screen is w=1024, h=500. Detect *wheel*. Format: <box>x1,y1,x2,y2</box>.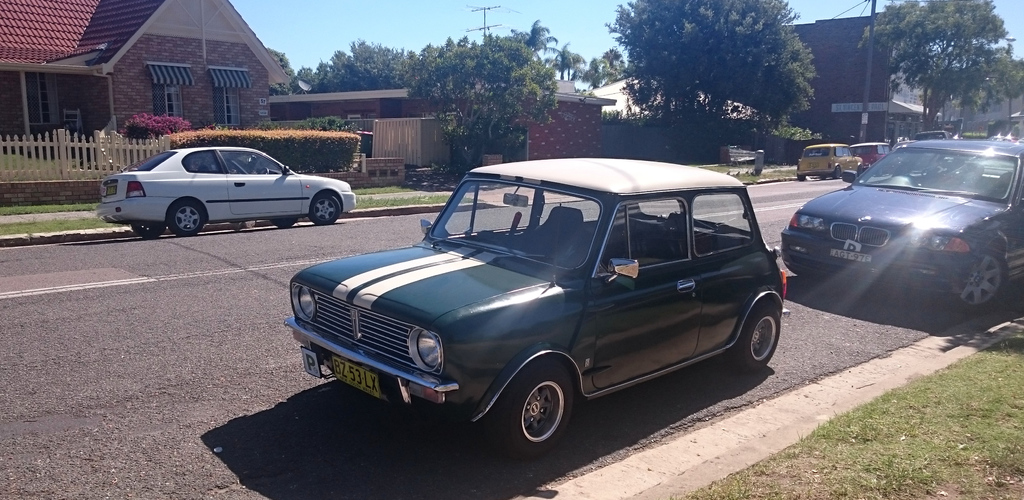
<box>134,222,164,241</box>.
